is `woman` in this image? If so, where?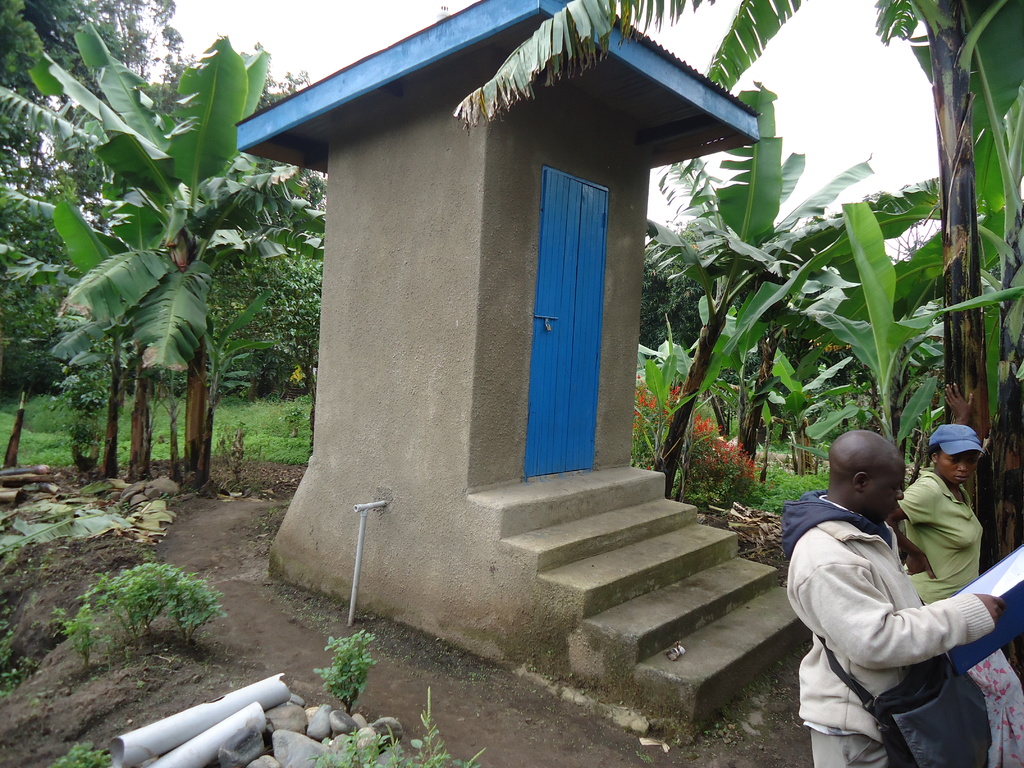
Yes, at BBox(886, 383, 1023, 767).
